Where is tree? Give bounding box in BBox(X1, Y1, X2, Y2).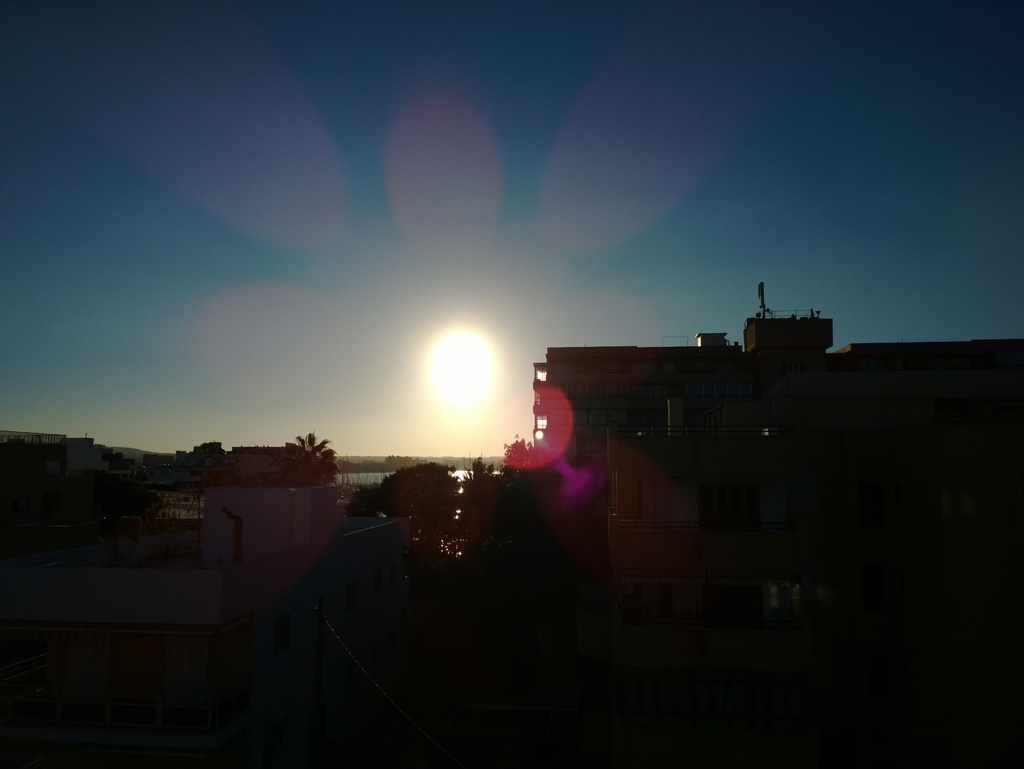
BBox(285, 433, 338, 483).
